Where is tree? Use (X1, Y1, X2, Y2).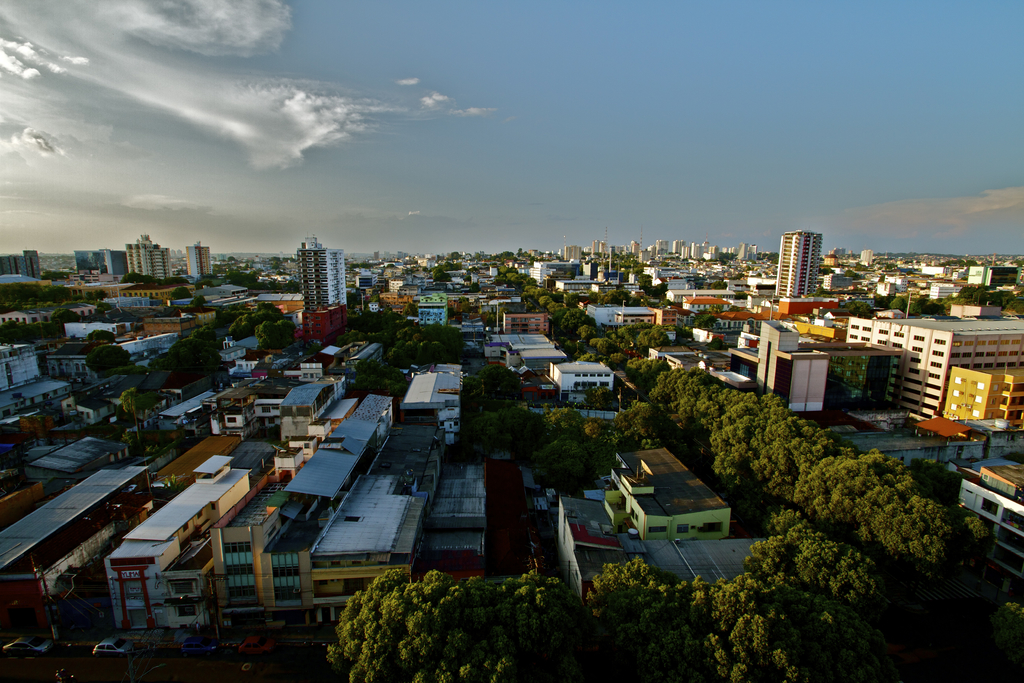
(348, 309, 401, 333).
